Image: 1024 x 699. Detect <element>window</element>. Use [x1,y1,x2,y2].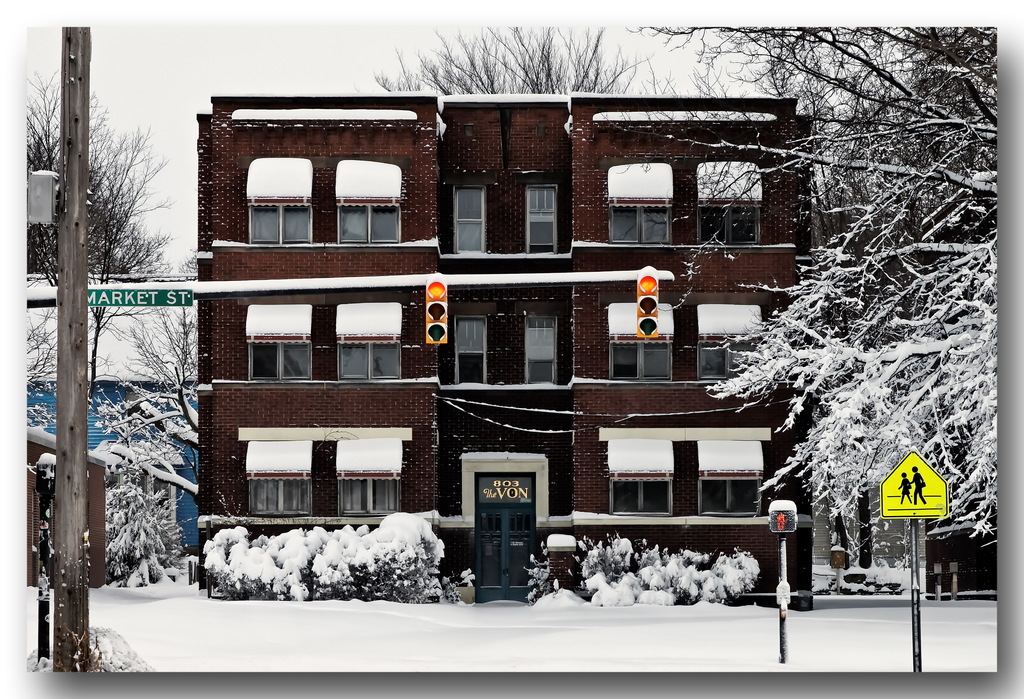
[248,333,316,381].
